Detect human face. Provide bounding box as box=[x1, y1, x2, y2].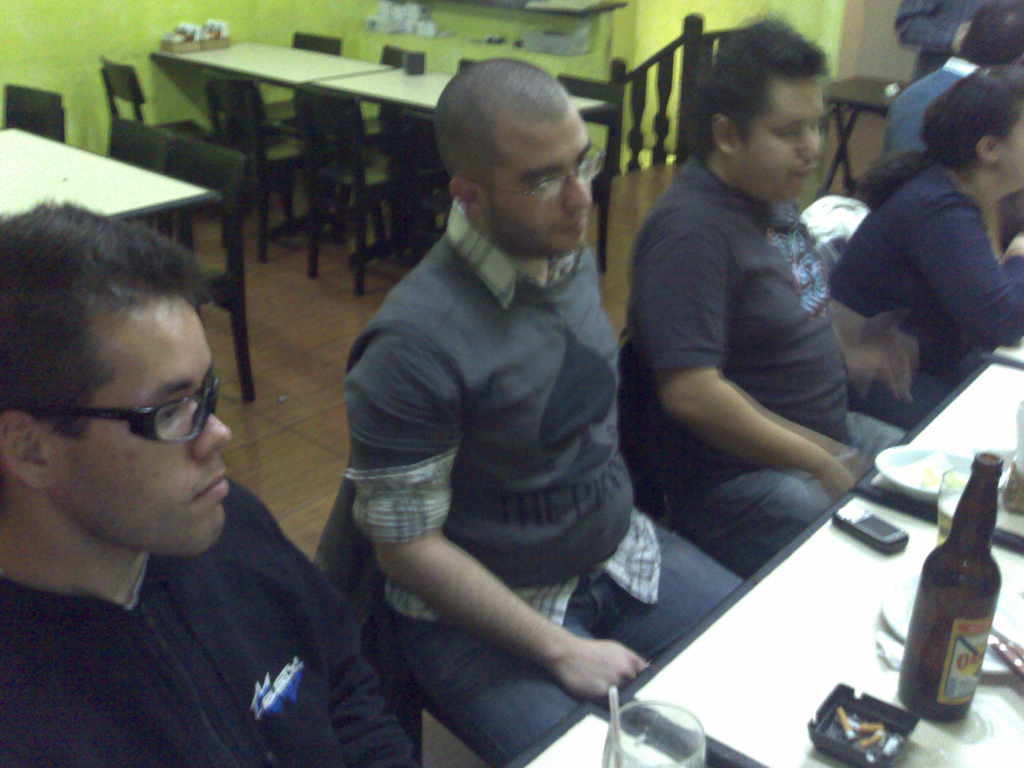
box=[483, 113, 590, 257].
